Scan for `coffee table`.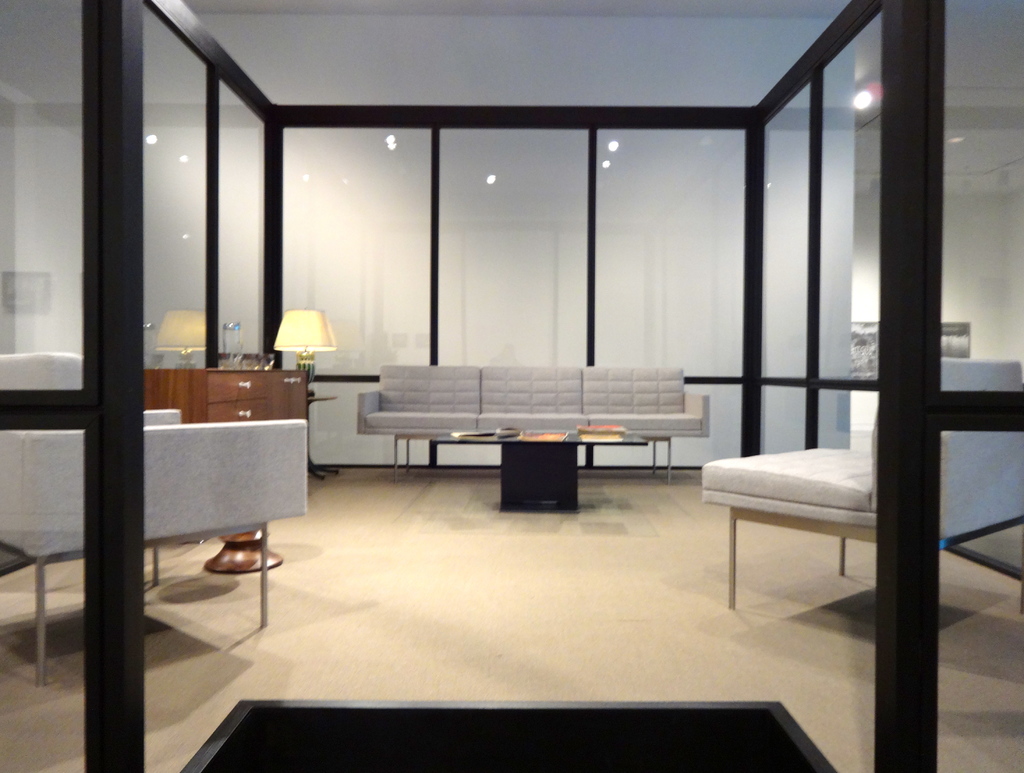
Scan result: bbox=[390, 428, 649, 510].
